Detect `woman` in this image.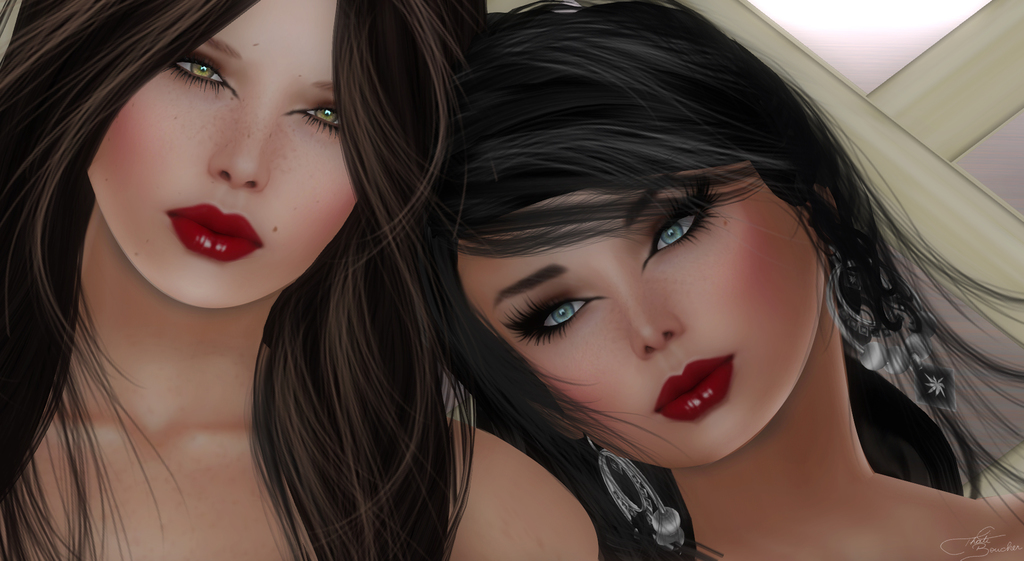
Detection: [x1=413, y1=0, x2=1023, y2=560].
